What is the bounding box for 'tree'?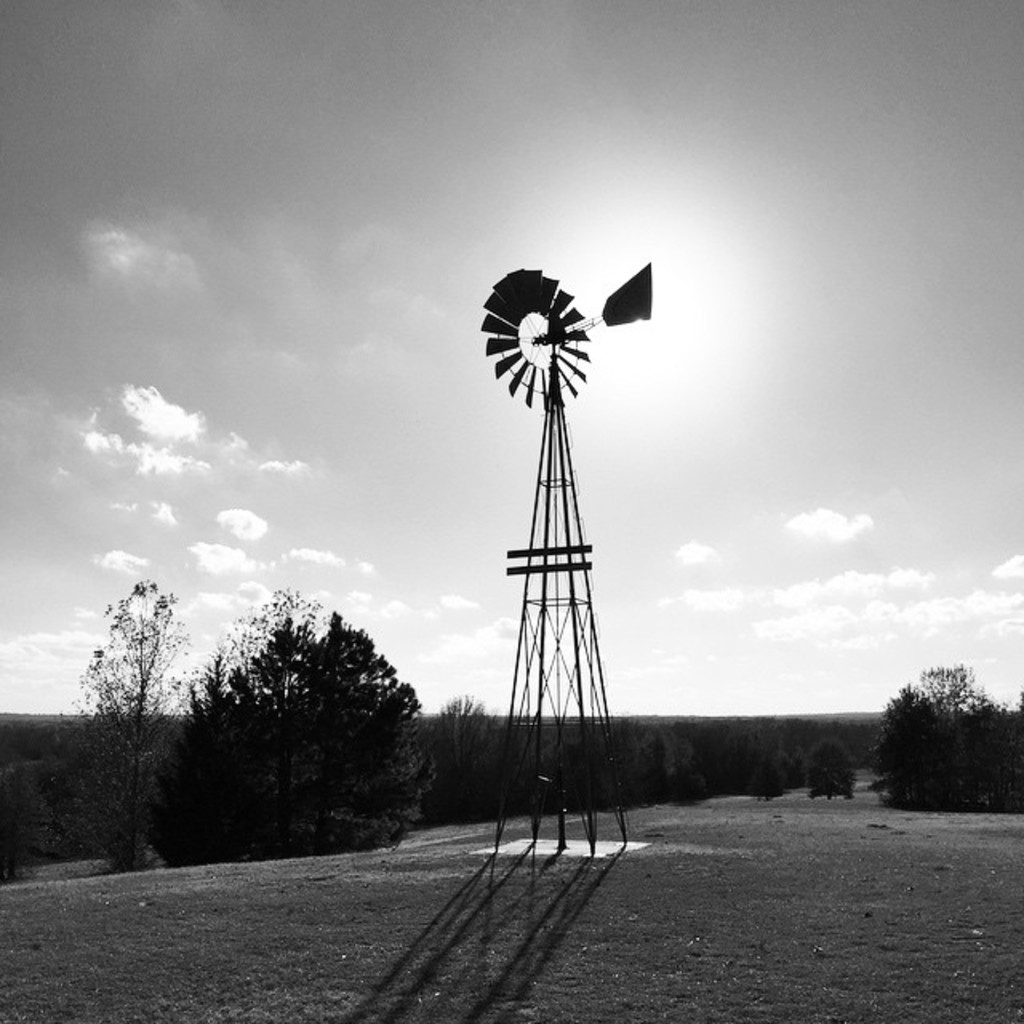
crop(870, 654, 1022, 800).
